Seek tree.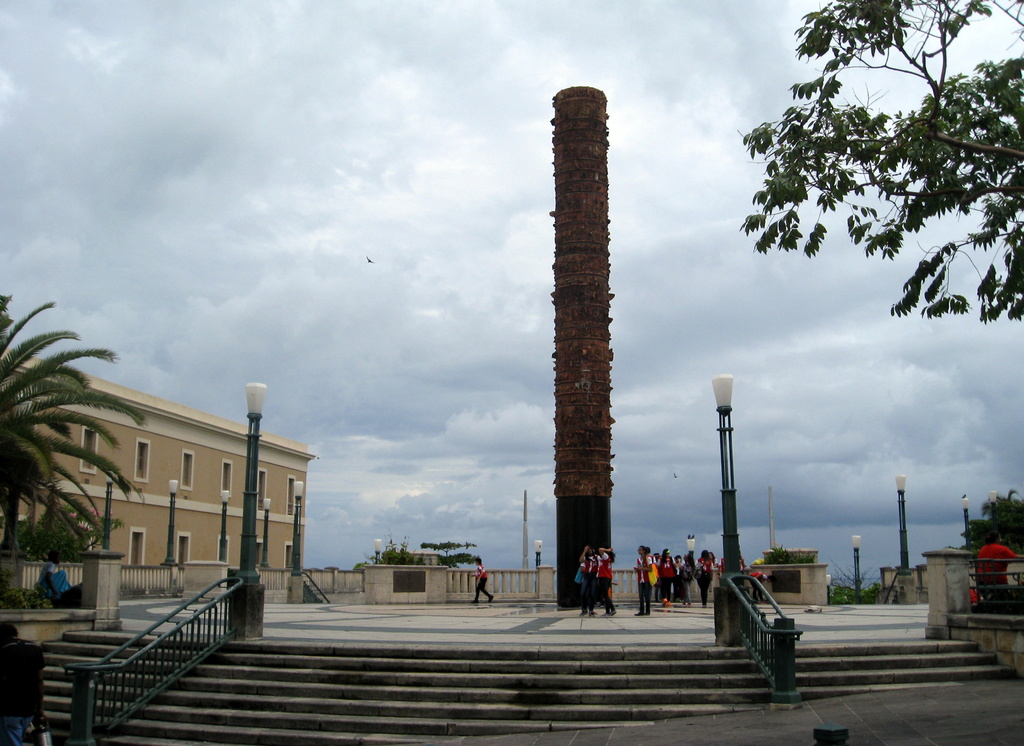
BBox(727, 18, 1003, 515).
